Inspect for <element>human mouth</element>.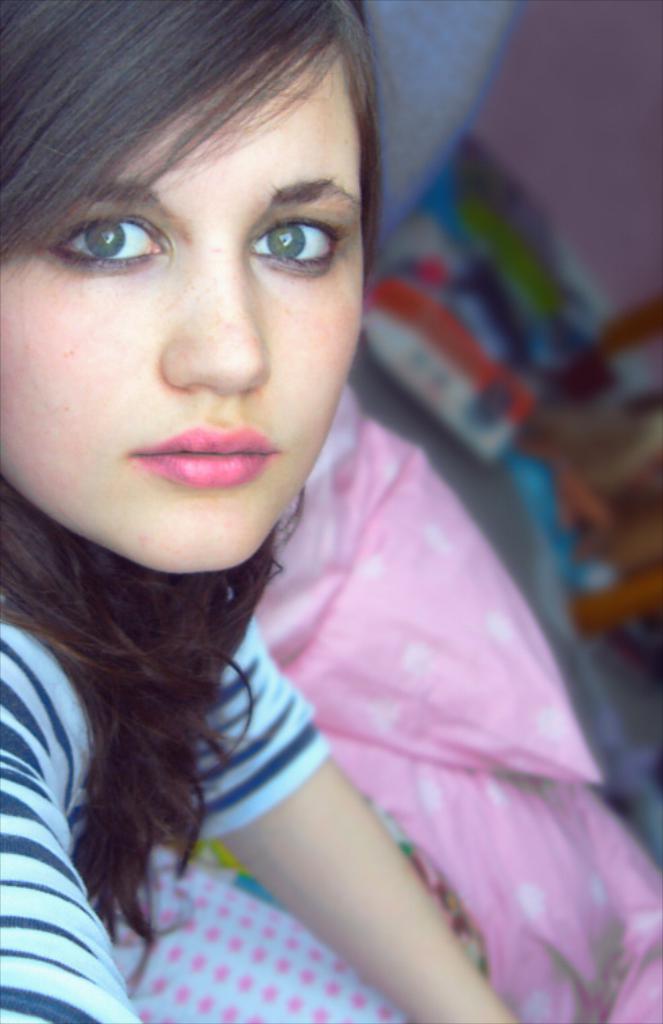
Inspection: [138,412,286,505].
